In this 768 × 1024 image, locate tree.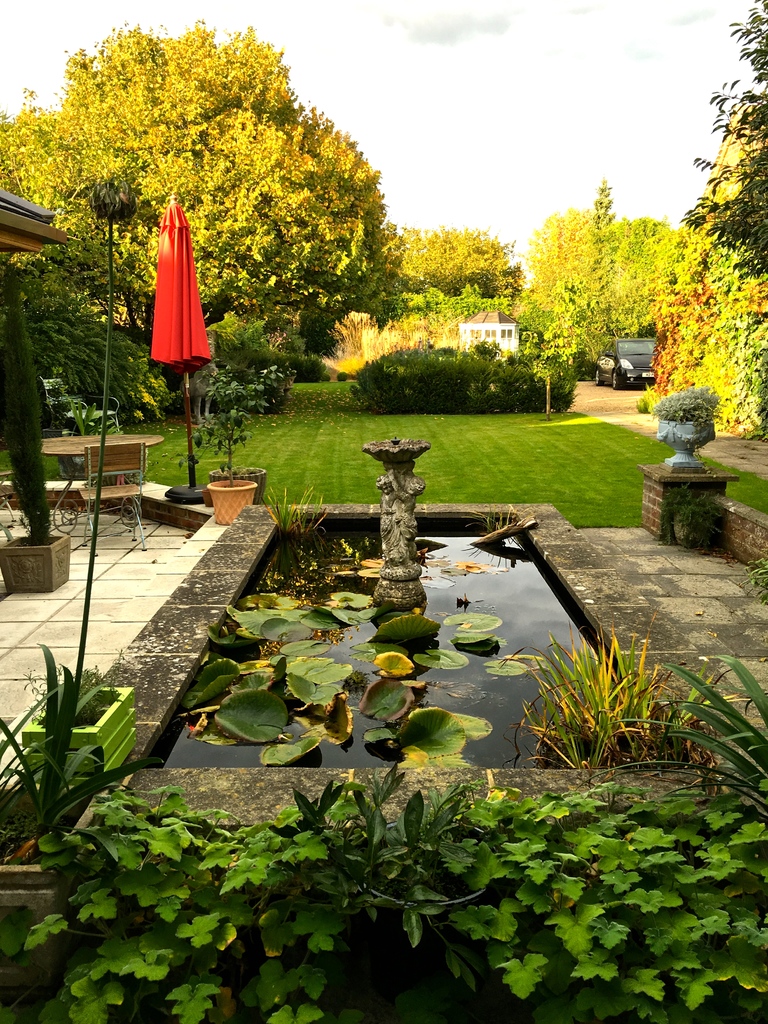
Bounding box: (0, 261, 172, 428).
